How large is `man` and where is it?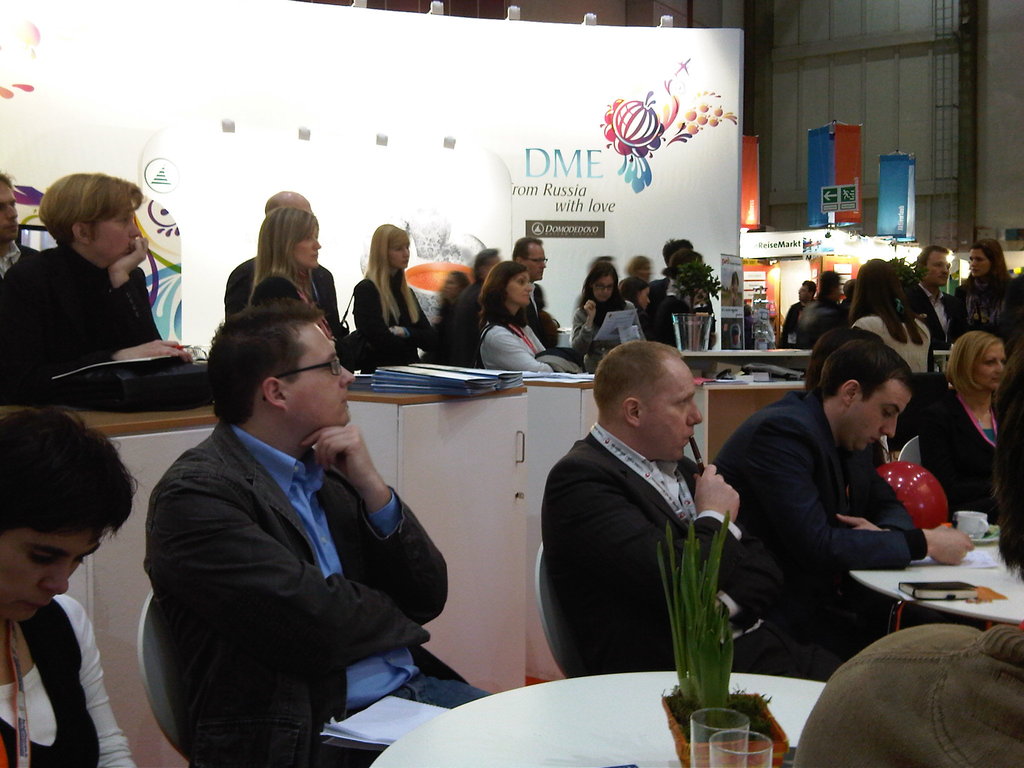
Bounding box: rect(795, 268, 849, 349).
